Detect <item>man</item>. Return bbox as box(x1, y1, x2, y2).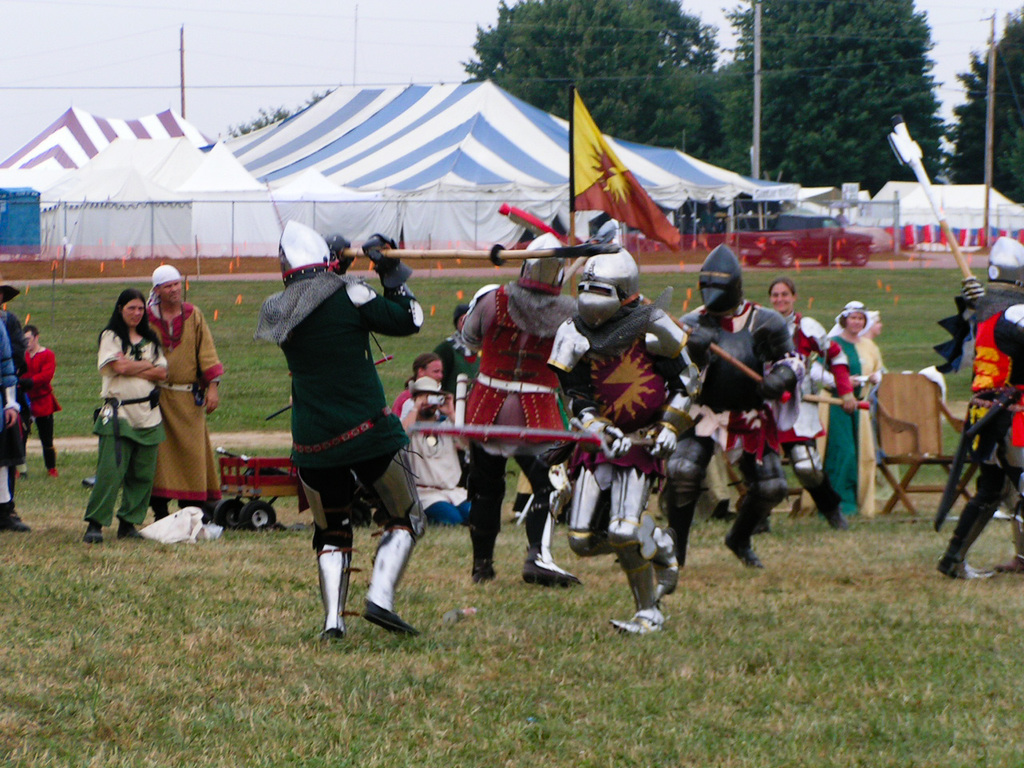
box(141, 259, 225, 526).
